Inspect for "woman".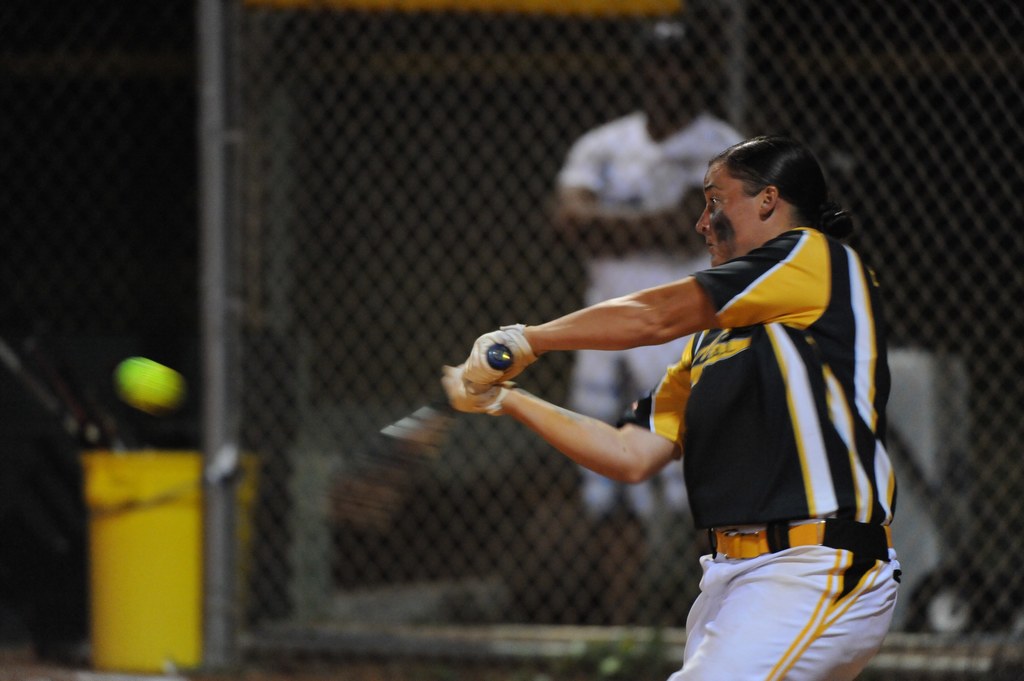
Inspection: [left=430, top=126, right=905, bottom=680].
